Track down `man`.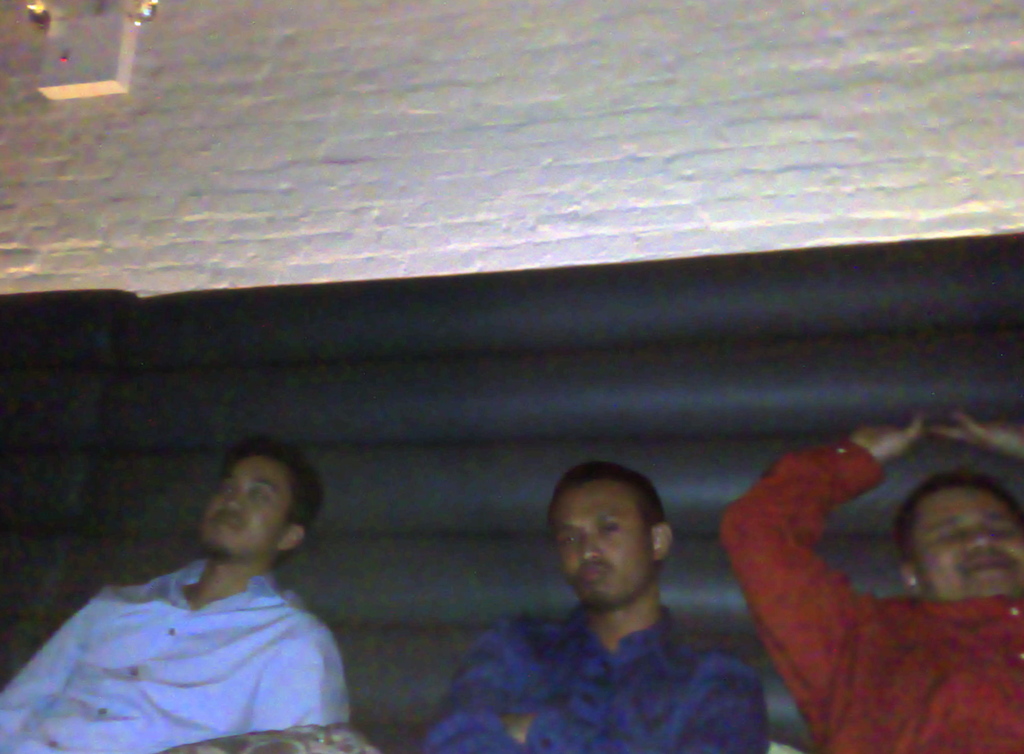
Tracked to {"x1": 410, "y1": 464, "x2": 770, "y2": 753}.
